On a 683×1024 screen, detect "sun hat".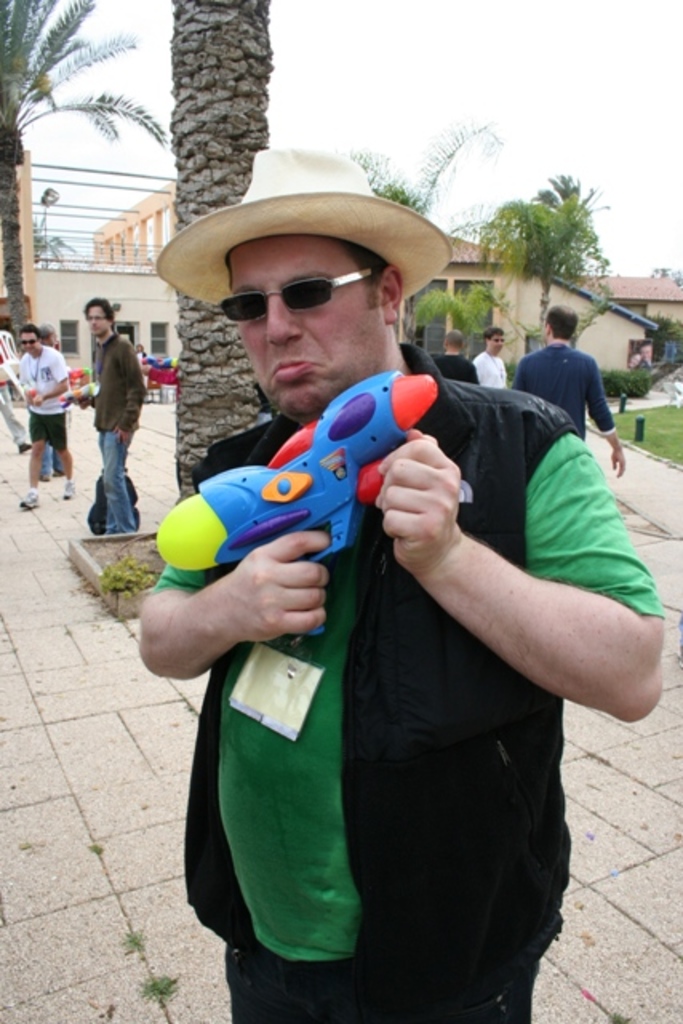
(x1=152, y1=134, x2=451, y2=309).
